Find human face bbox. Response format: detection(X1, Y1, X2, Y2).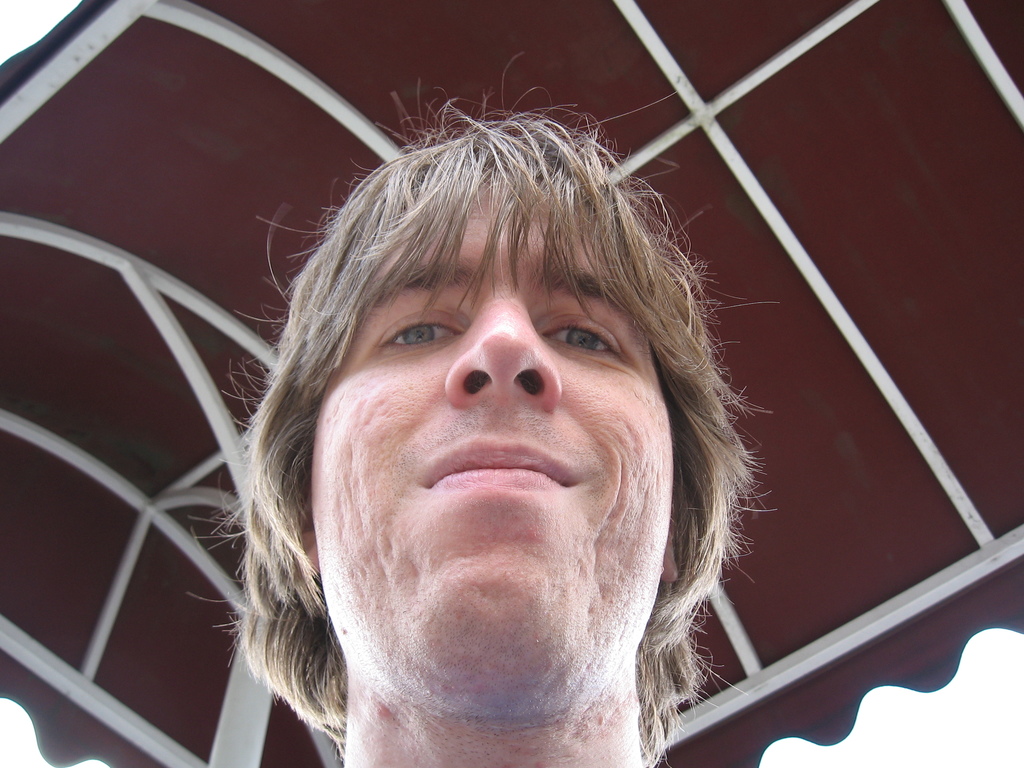
detection(307, 166, 669, 709).
